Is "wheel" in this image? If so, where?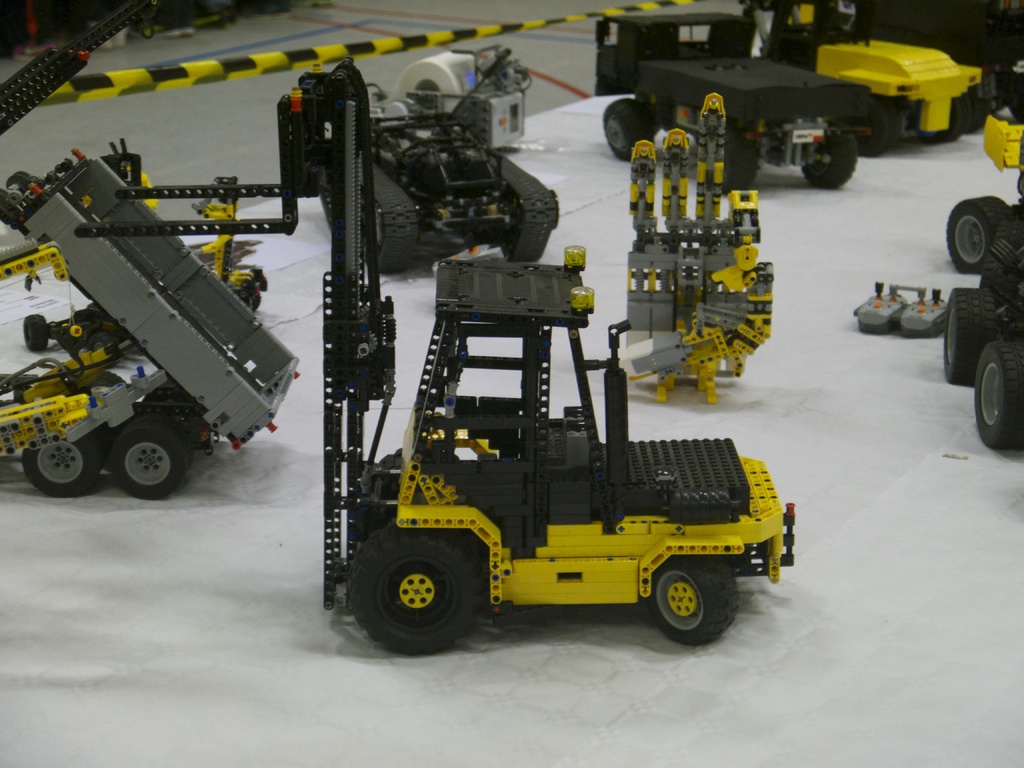
Yes, at locate(106, 420, 196, 502).
